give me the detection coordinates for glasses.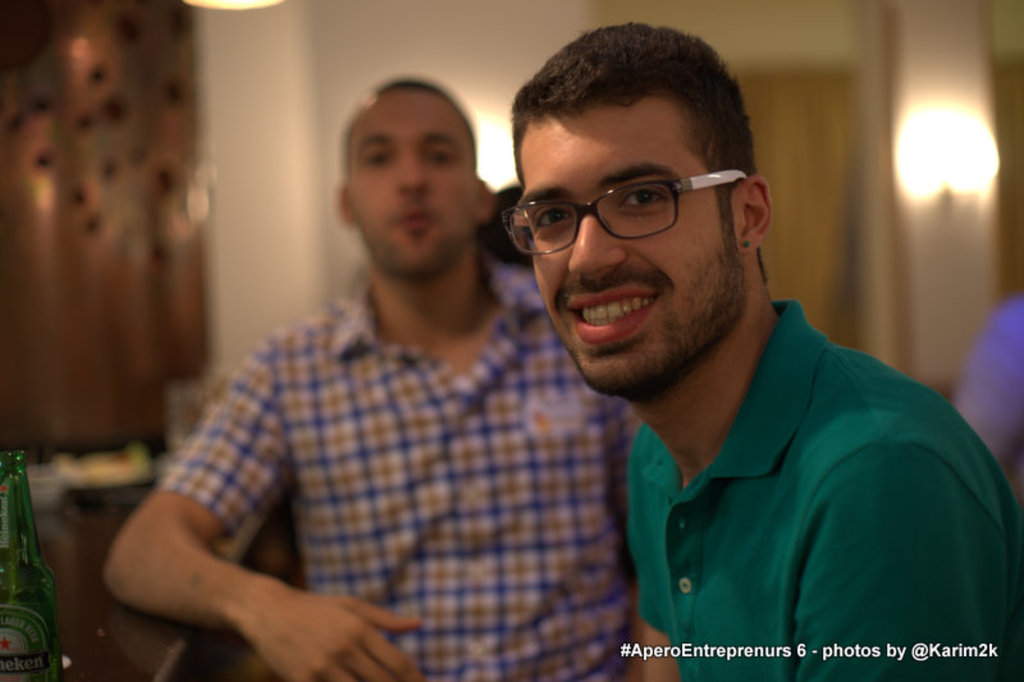
crop(494, 156, 739, 250).
